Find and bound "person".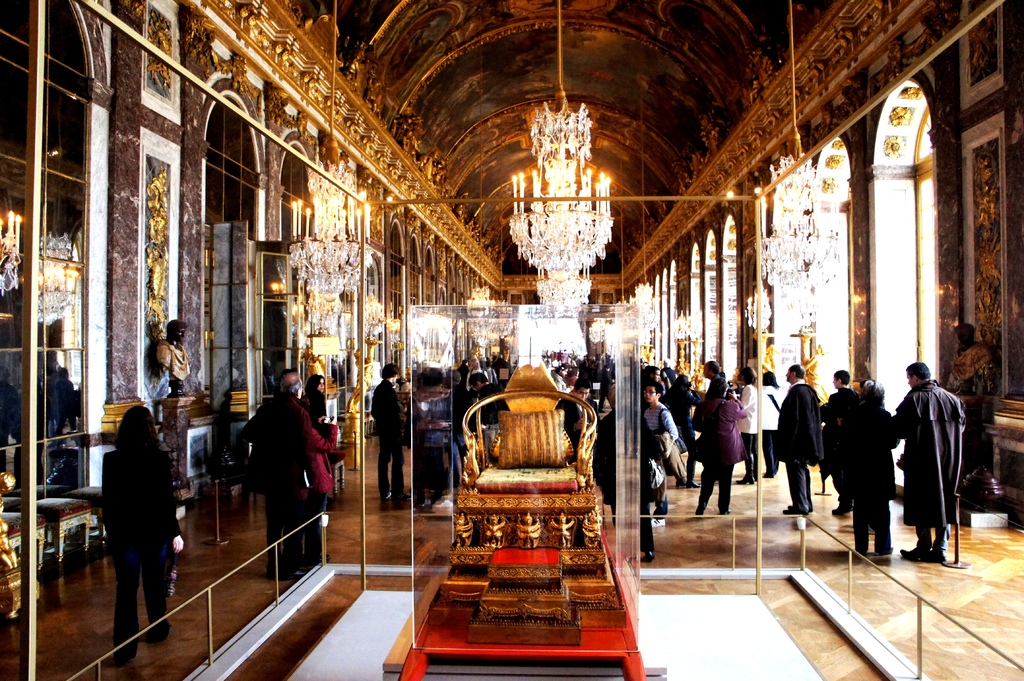
Bound: rect(102, 400, 190, 666).
